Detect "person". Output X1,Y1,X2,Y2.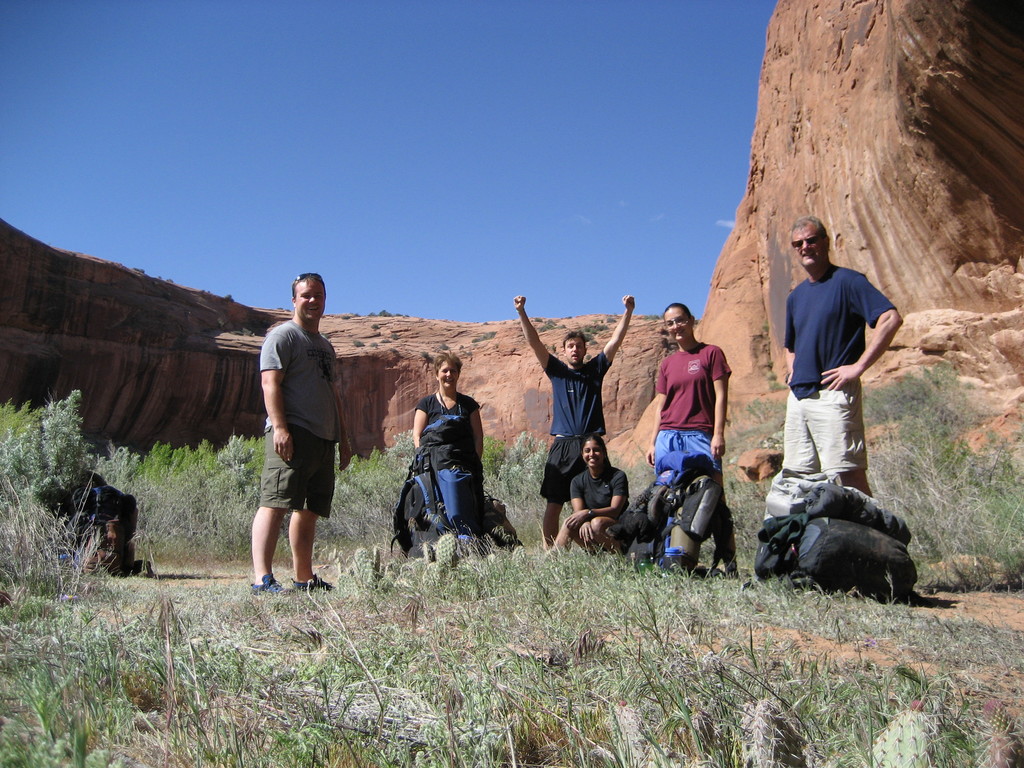
758,212,904,532.
